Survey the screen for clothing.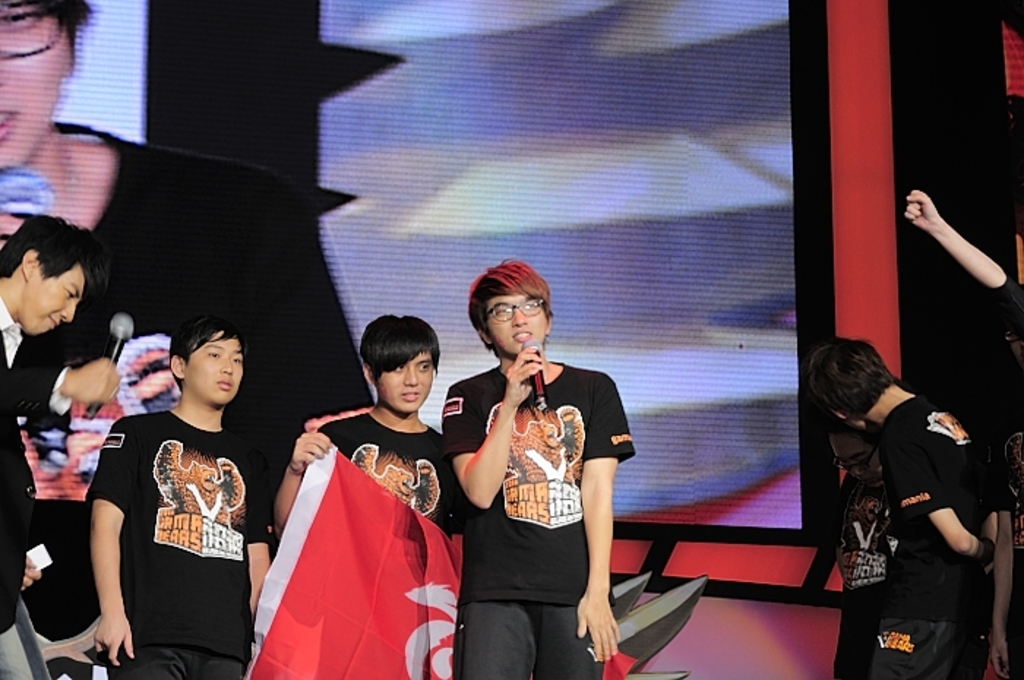
Survey found: bbox=(0, 295, 73, 679).
